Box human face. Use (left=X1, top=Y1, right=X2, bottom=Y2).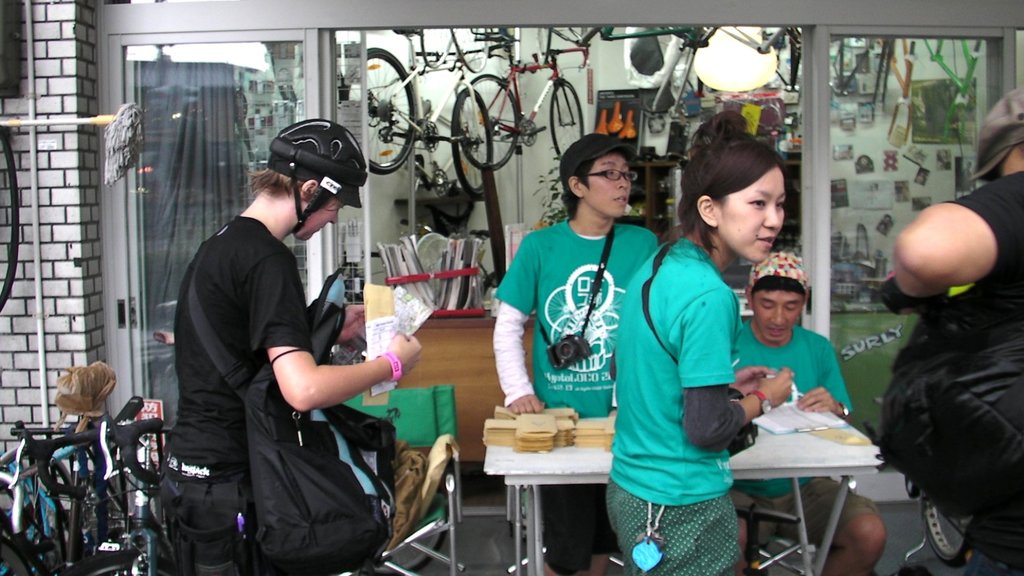
(left=712, top=166, right=787, bottom=262).
